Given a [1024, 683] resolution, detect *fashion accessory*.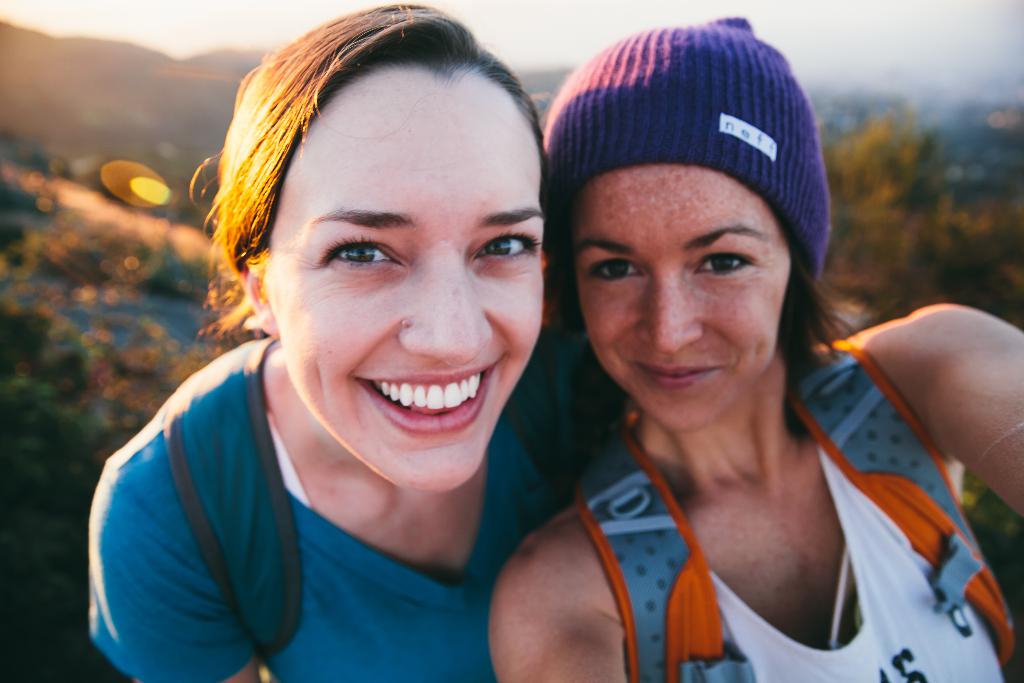
region(543, 13, 838, 284).
